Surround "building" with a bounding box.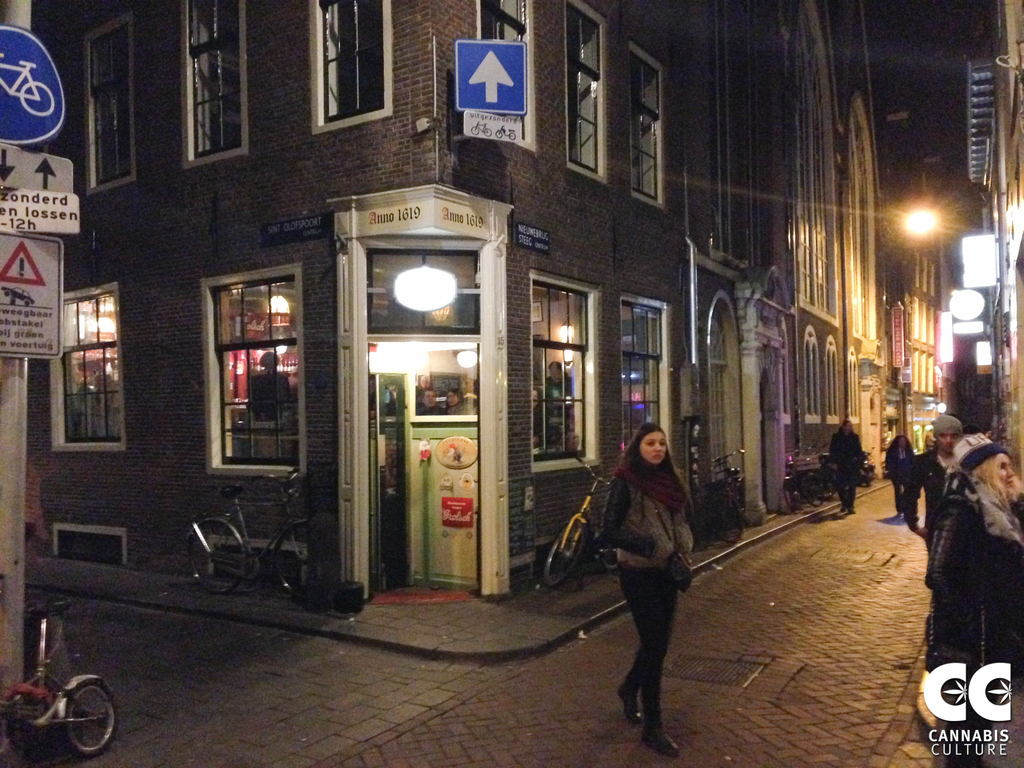
bbox=[0, 0, 31, 700].
